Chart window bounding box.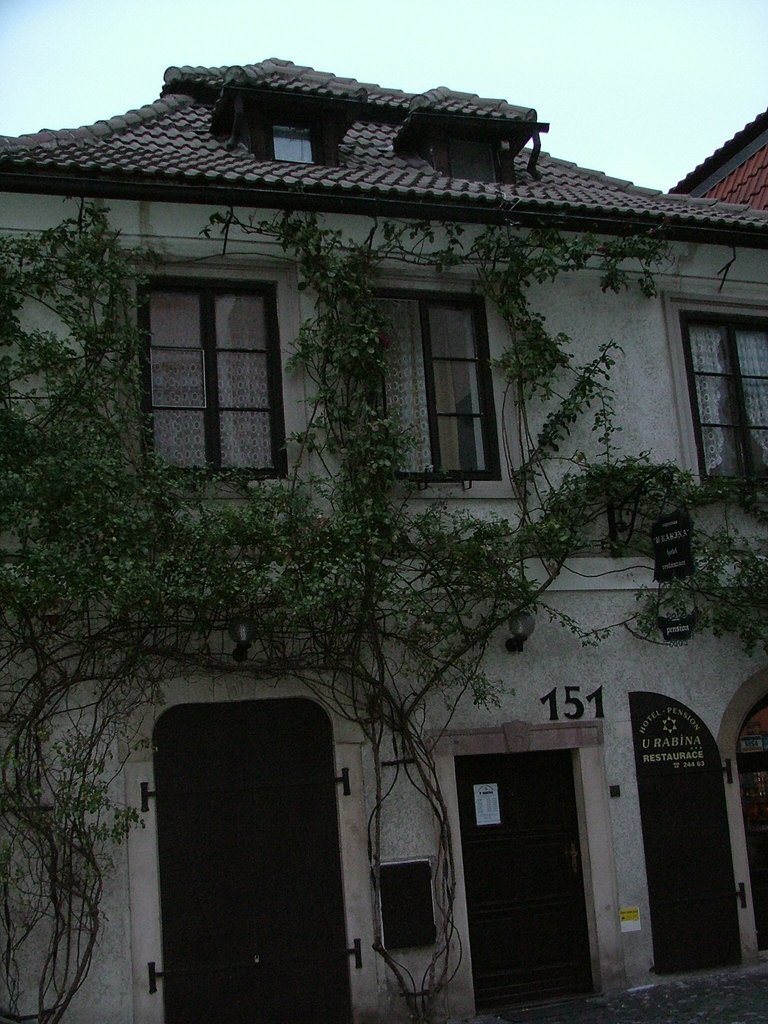
Charted: Rect(368, 285, 497, 481).
